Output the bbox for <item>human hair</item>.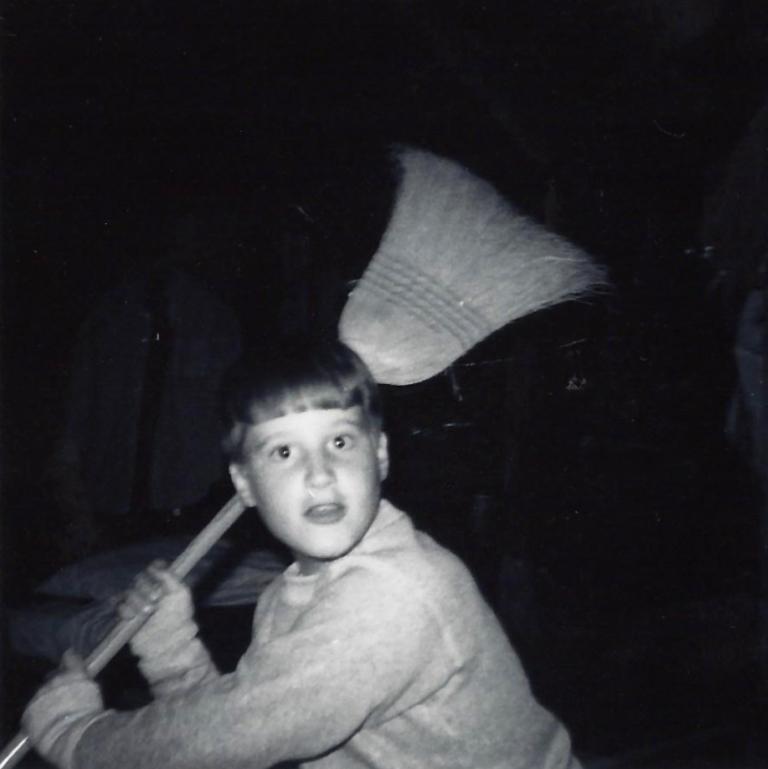
[left=210, top=329, right=383, bottom=469].
